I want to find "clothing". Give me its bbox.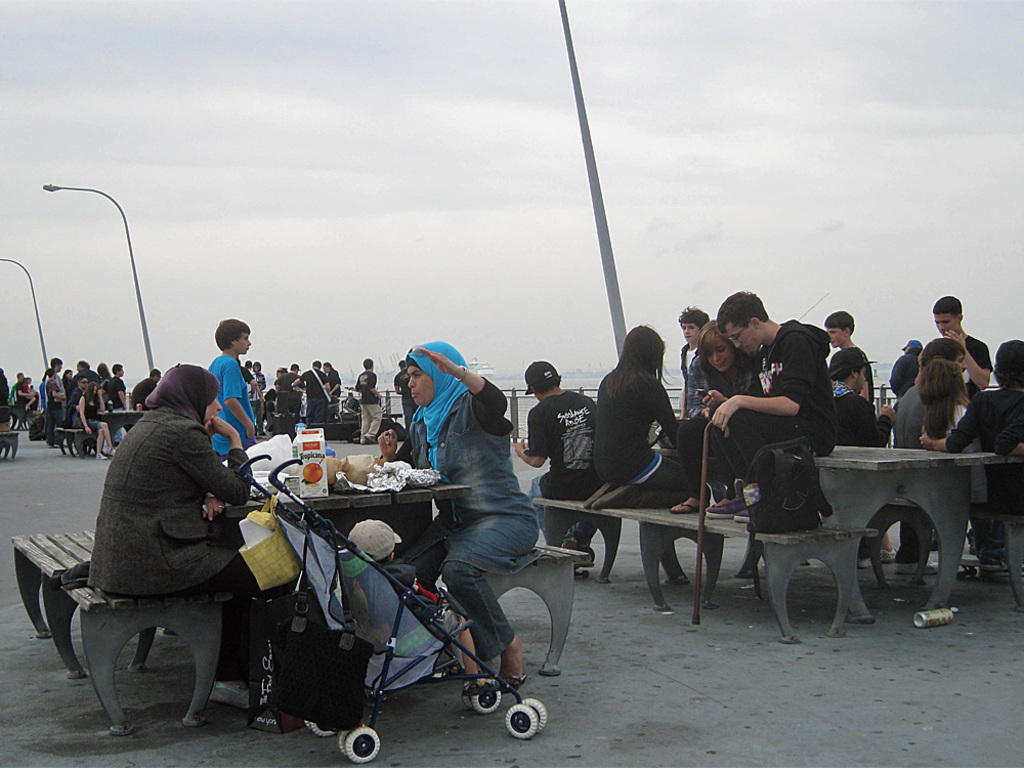
region(524, 401, 580, 531).
